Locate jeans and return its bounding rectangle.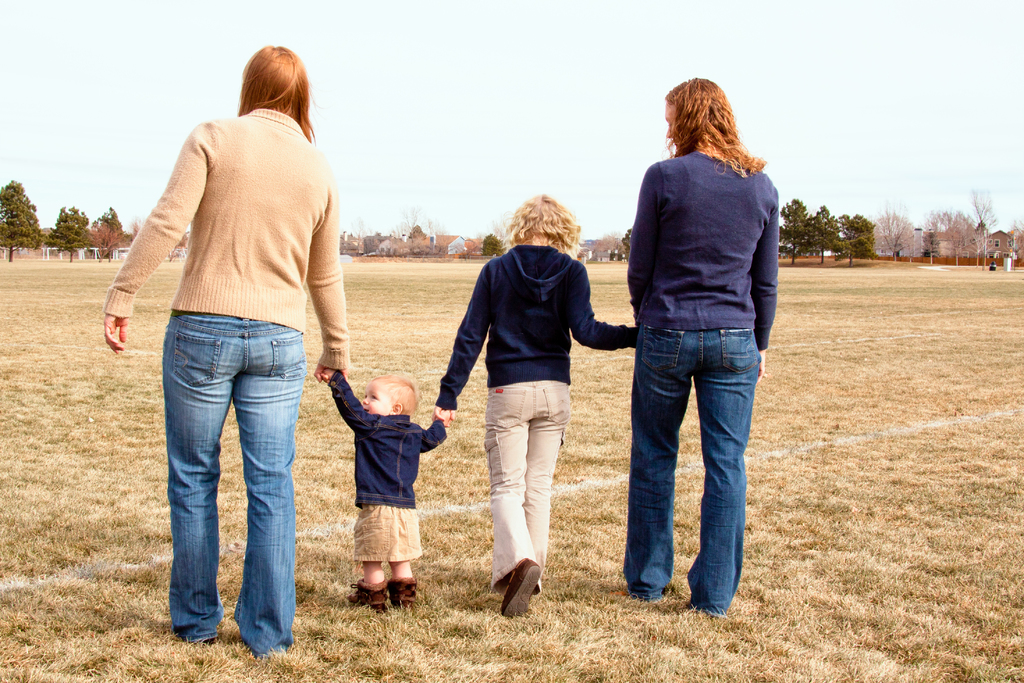
l=141, t=304, r=307, b=641.
